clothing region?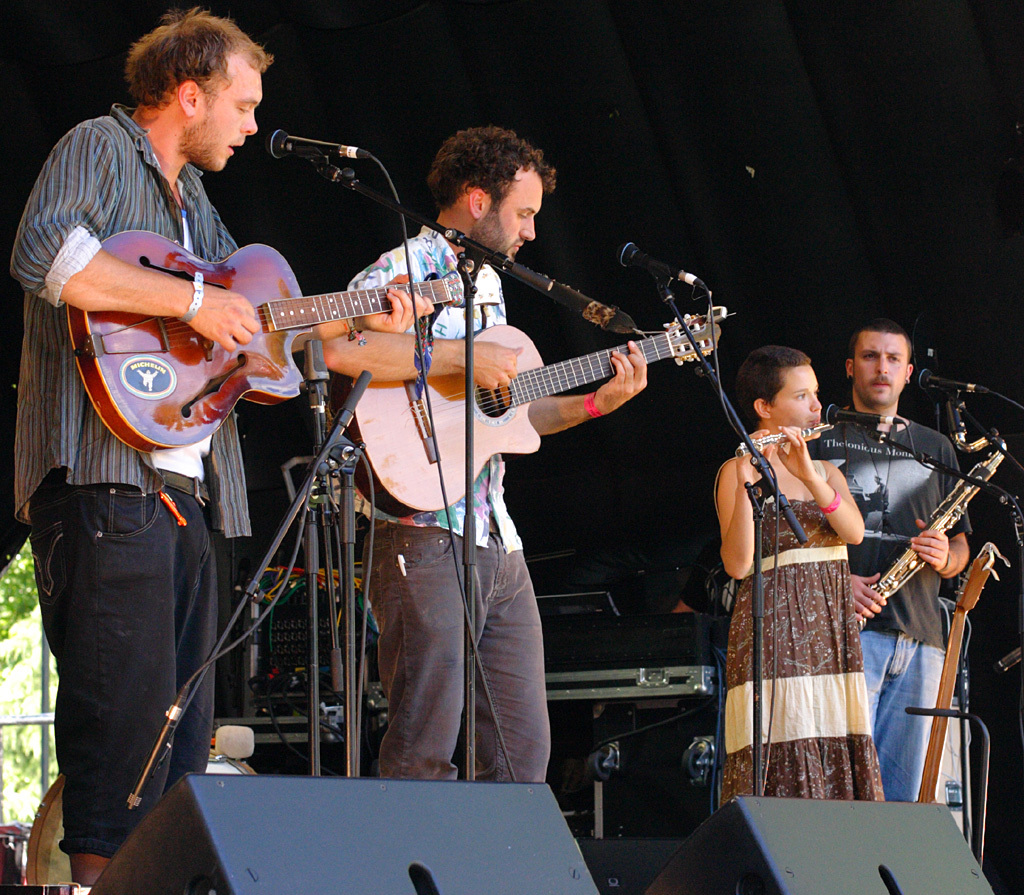
left=14, top=106, right=245, bottom=854
